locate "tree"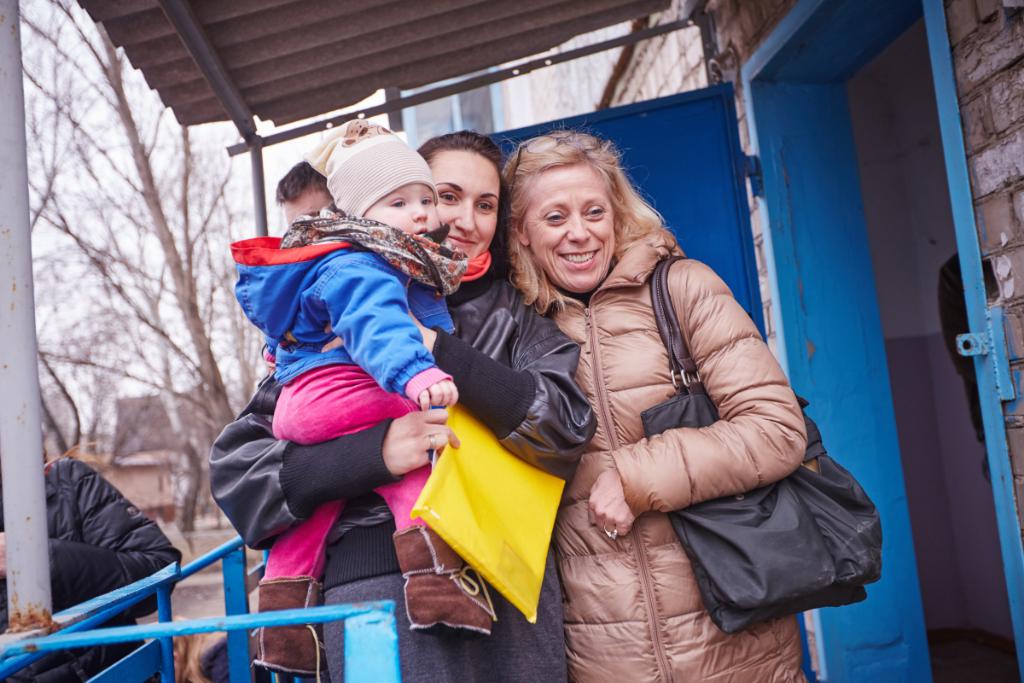
[32, 32, 251, 528]
